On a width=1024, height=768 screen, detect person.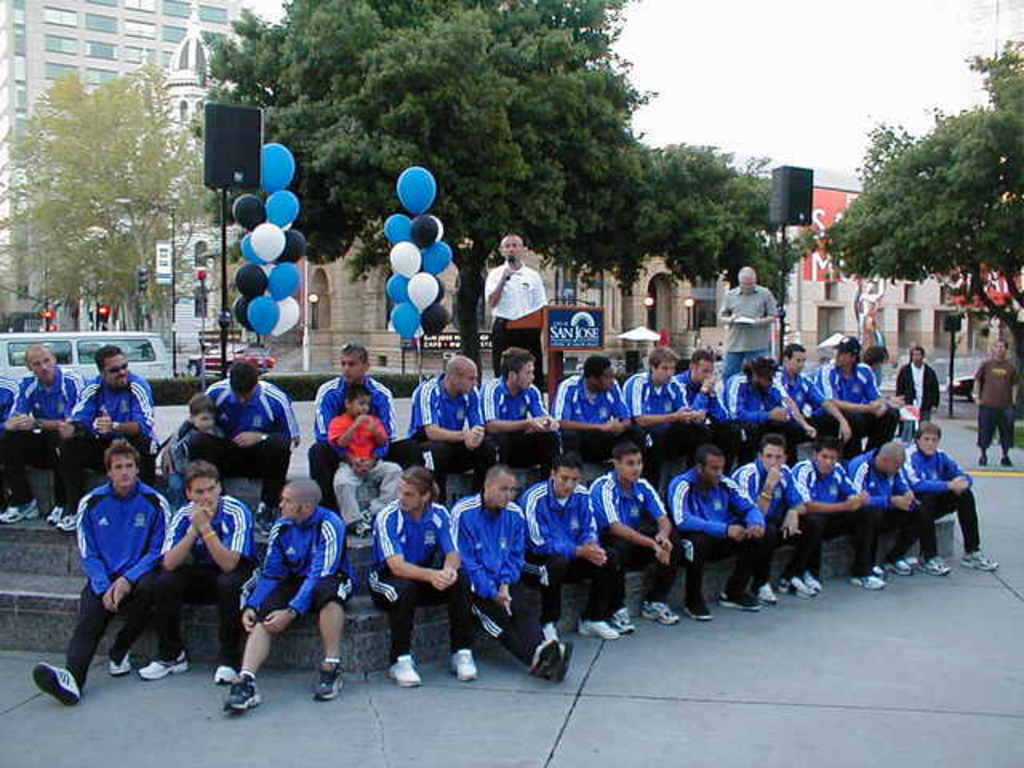
left=773, top=342, right=851, bottom=458.
